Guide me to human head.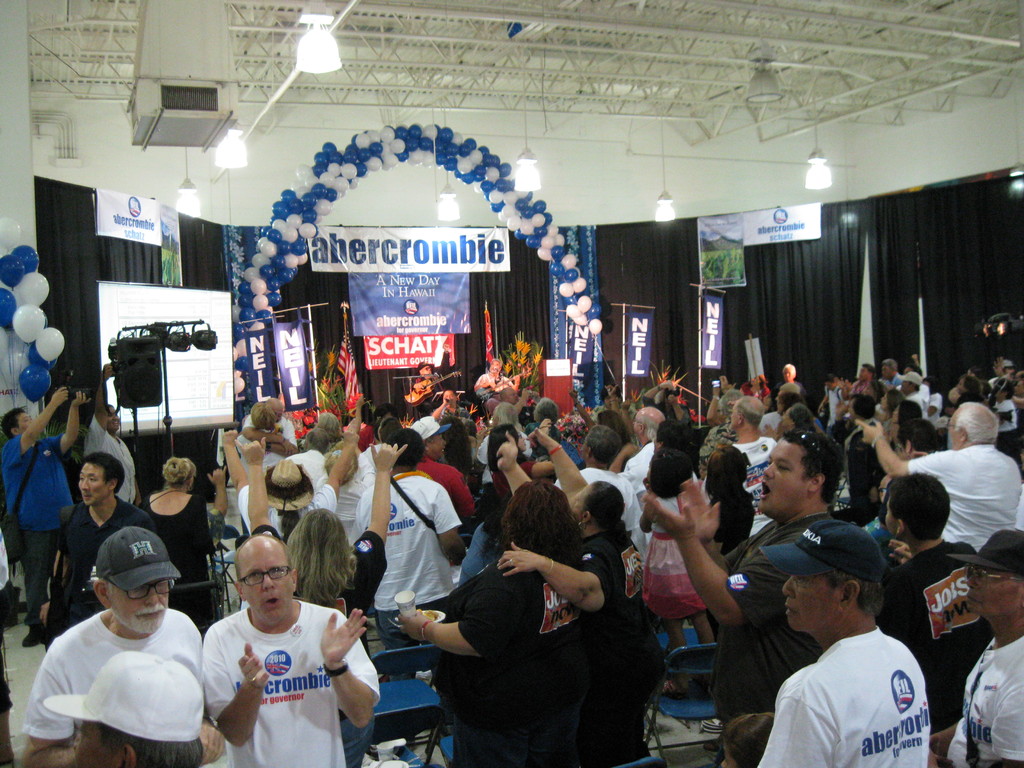
Guidance: rect(158, 456, 196, 490).
